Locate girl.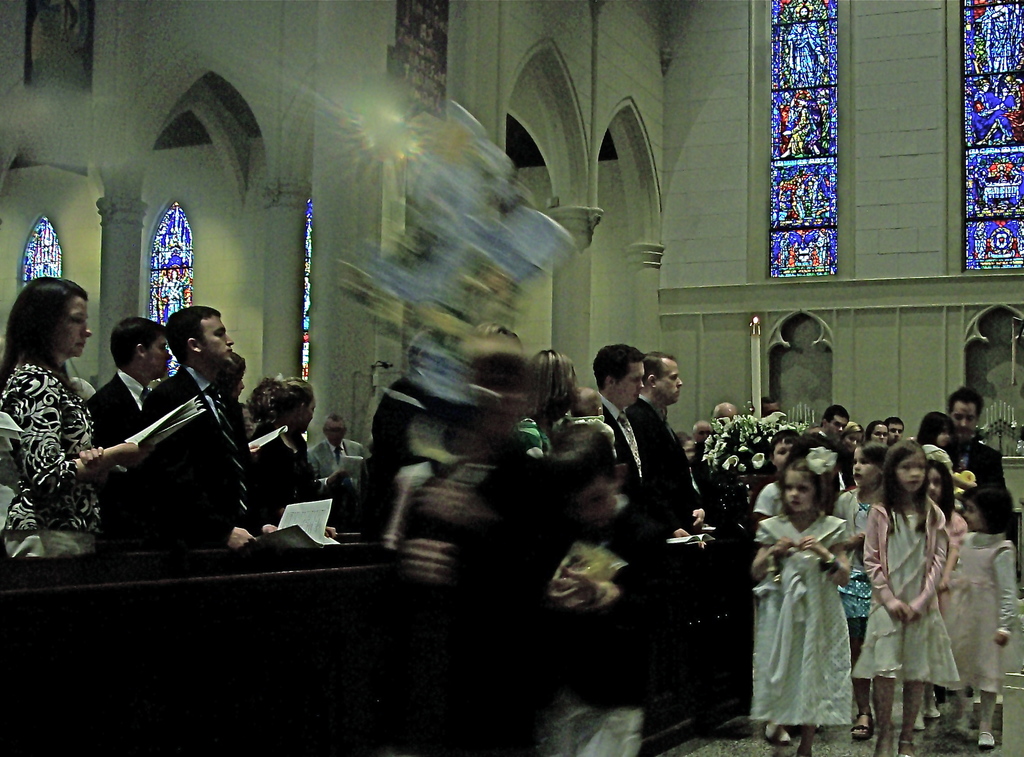
Bounding box: rect(922, 454, 971, 738).
